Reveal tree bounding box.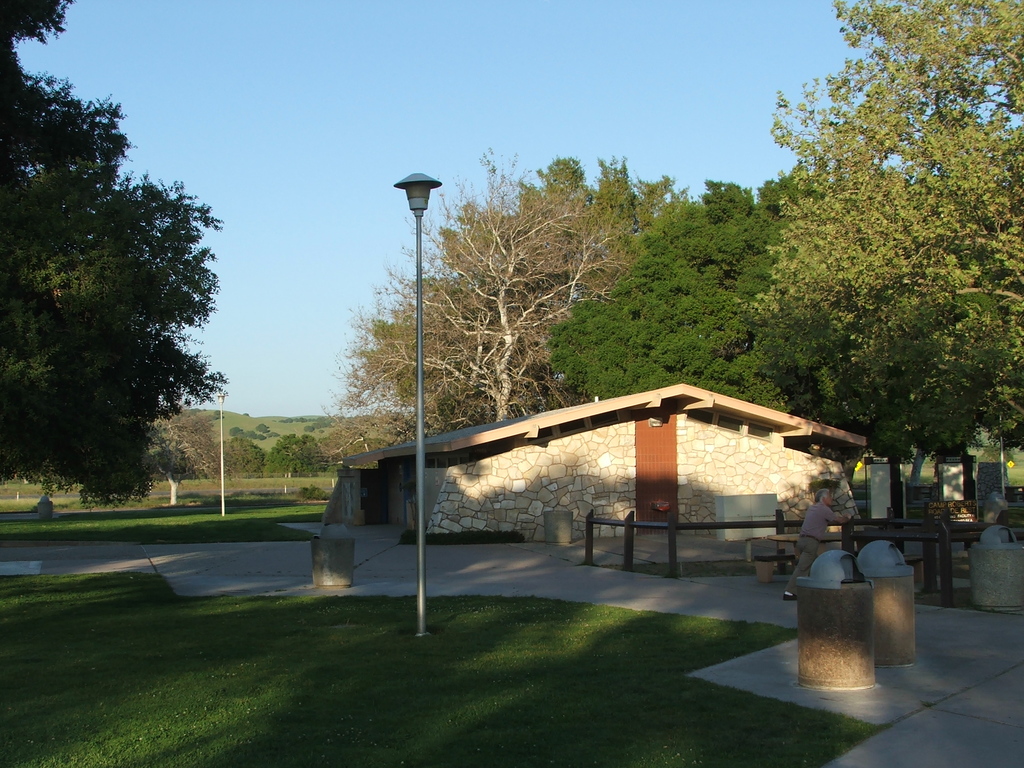
Revealed: 144 397 223 505.
